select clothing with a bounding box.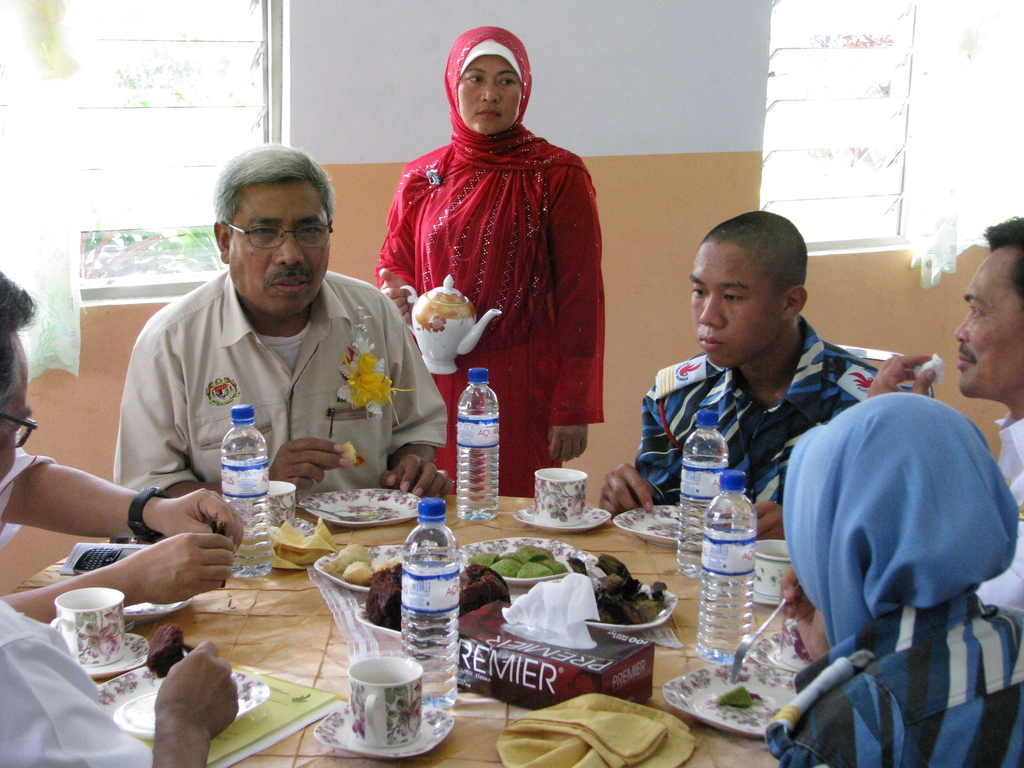
(x1=0, y1=601, x2=156, y2=767).
